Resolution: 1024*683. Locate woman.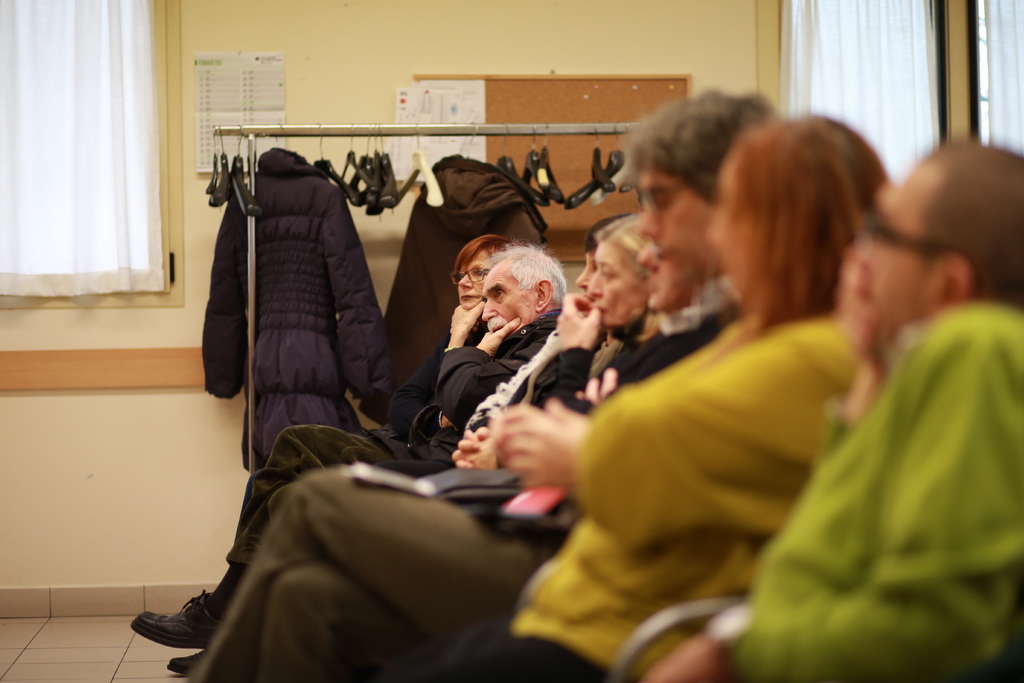
select_region(144, 224, 661, 632).
